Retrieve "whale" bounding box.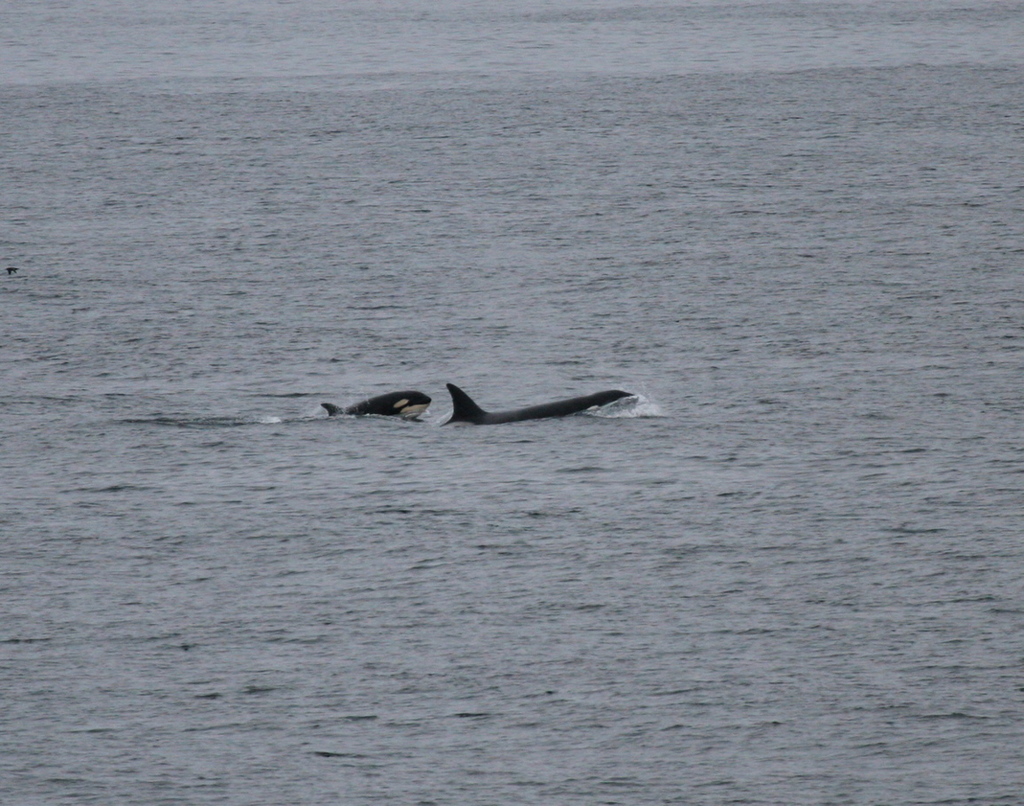
Bounding box: <bbox>321, 388, 434, 424</bbox>.
